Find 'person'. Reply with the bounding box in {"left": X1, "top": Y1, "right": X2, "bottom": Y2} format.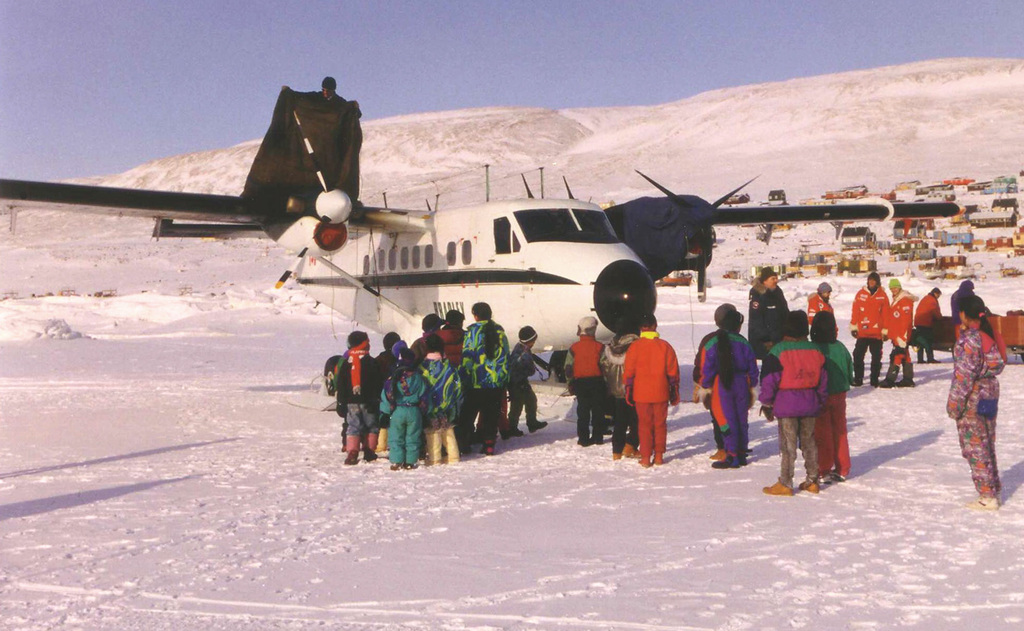
{"left": 918, "top": 290, "right": 941, "bottom": 359}.
